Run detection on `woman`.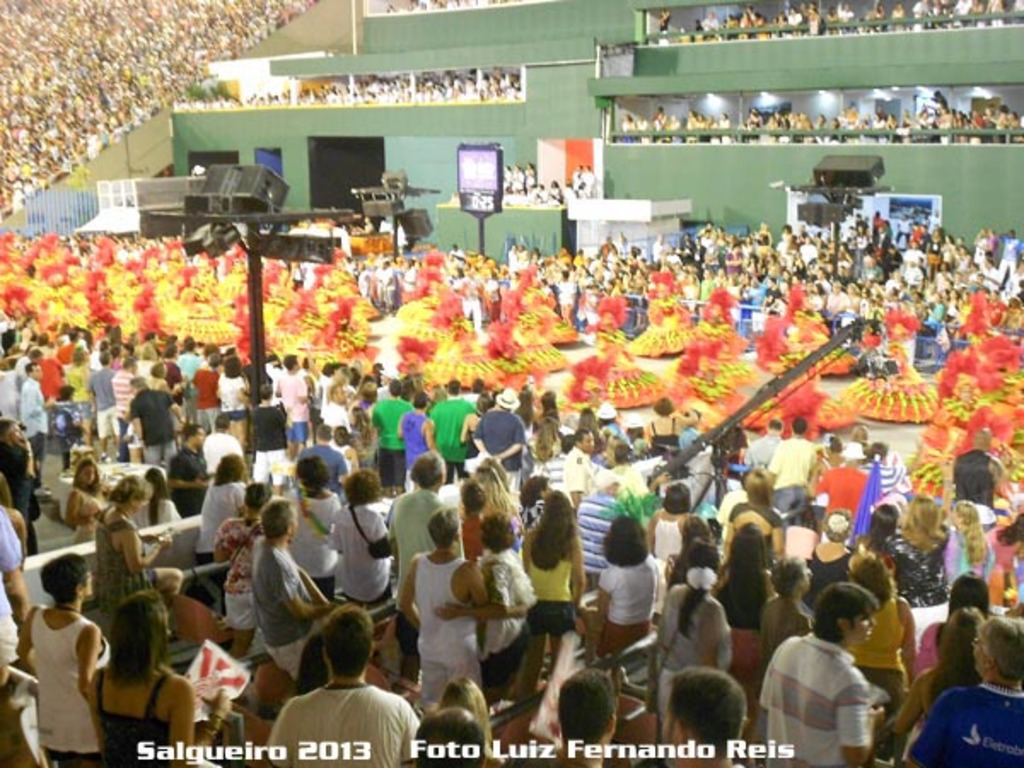
Result: 952, 500, 997, 587.
